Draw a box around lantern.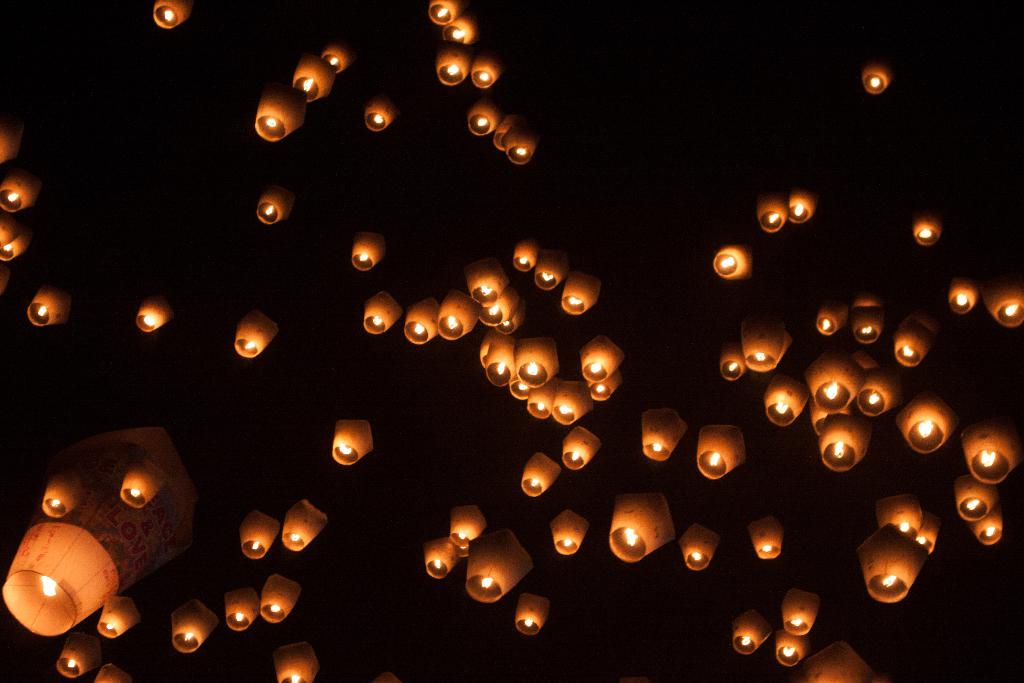
select_region(225, 587, 259, 629).
